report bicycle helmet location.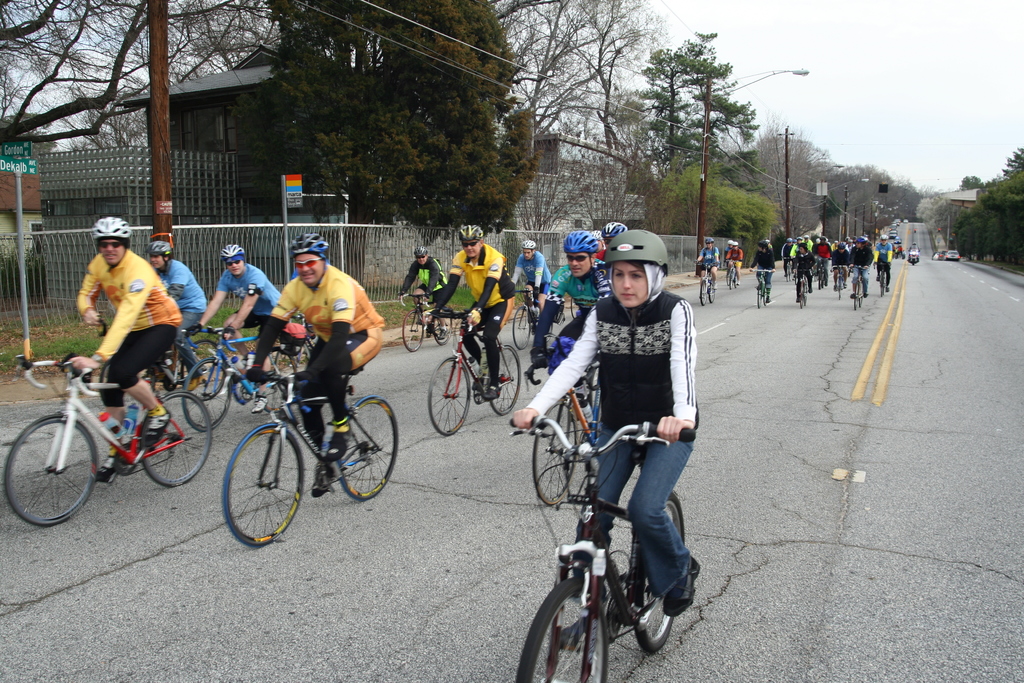
Report: (854, 235, 868, 245).
